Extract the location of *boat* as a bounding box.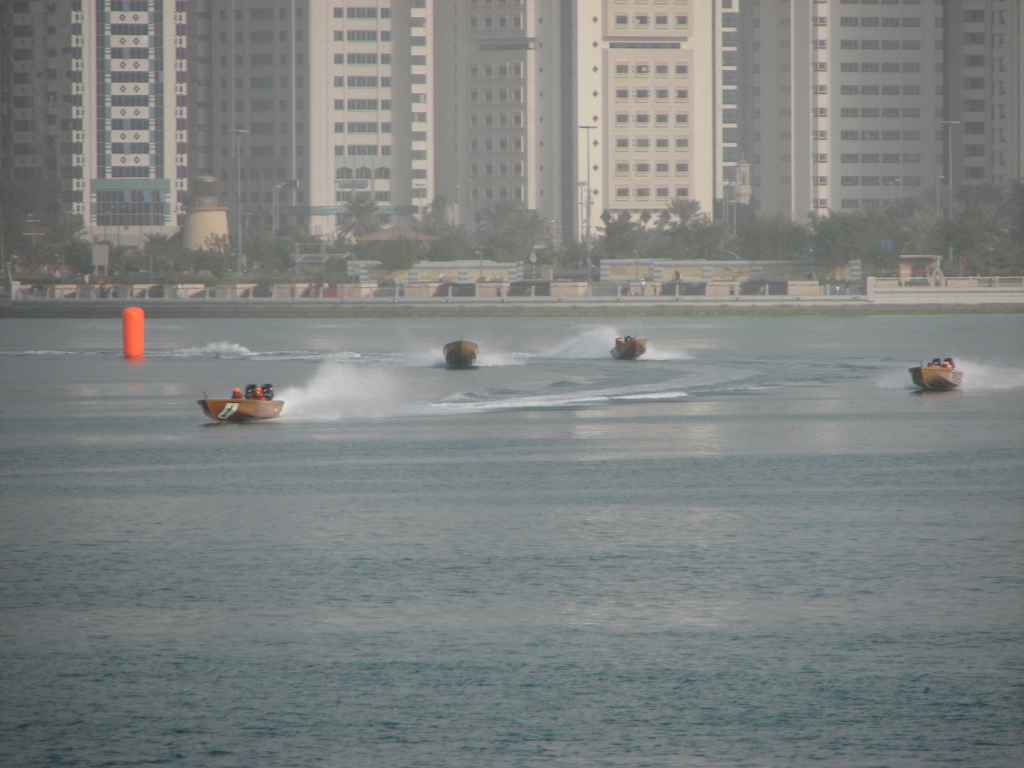
crop(440, 336, 483, 369).
